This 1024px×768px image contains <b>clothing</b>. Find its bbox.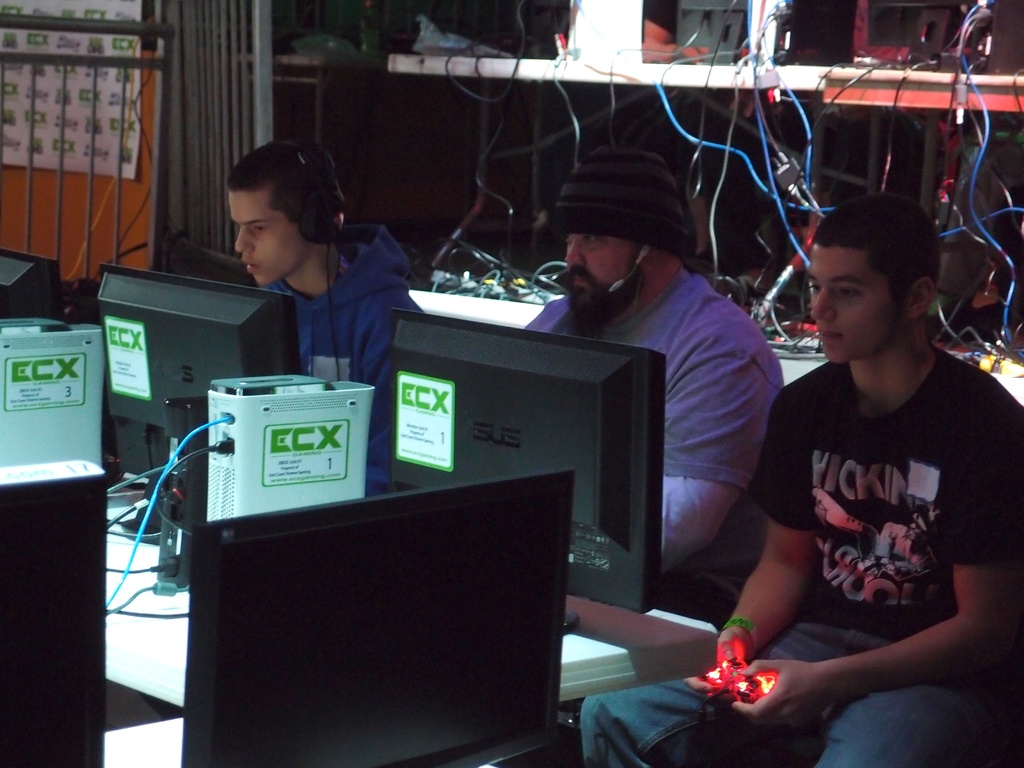
rect(515, 262, 794, 618).
